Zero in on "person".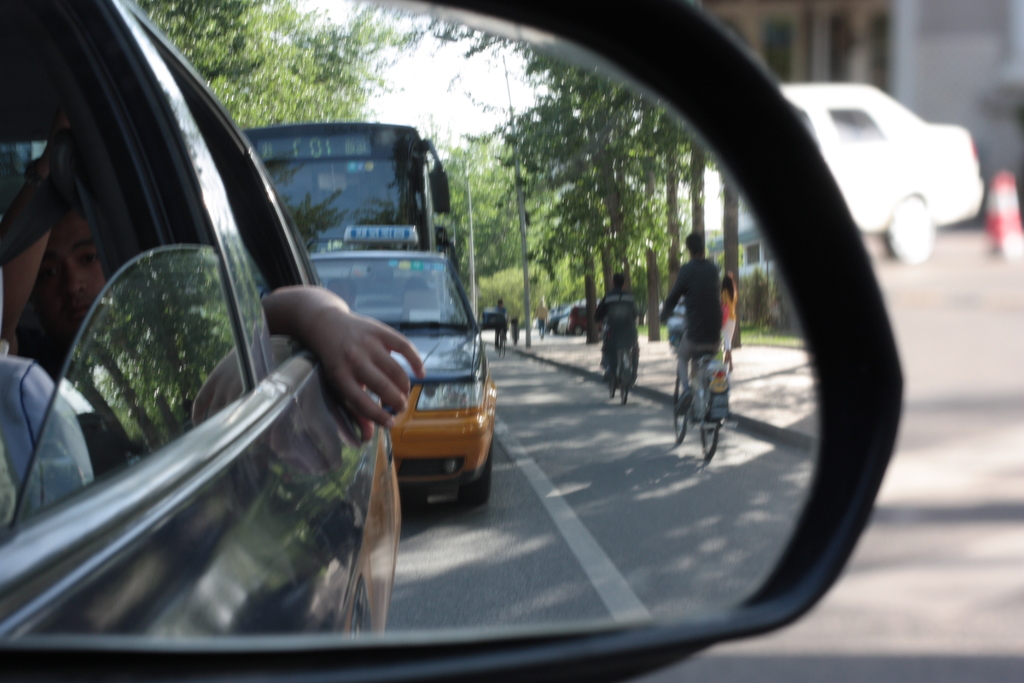
Zeroed in: 26/183/412/420.
